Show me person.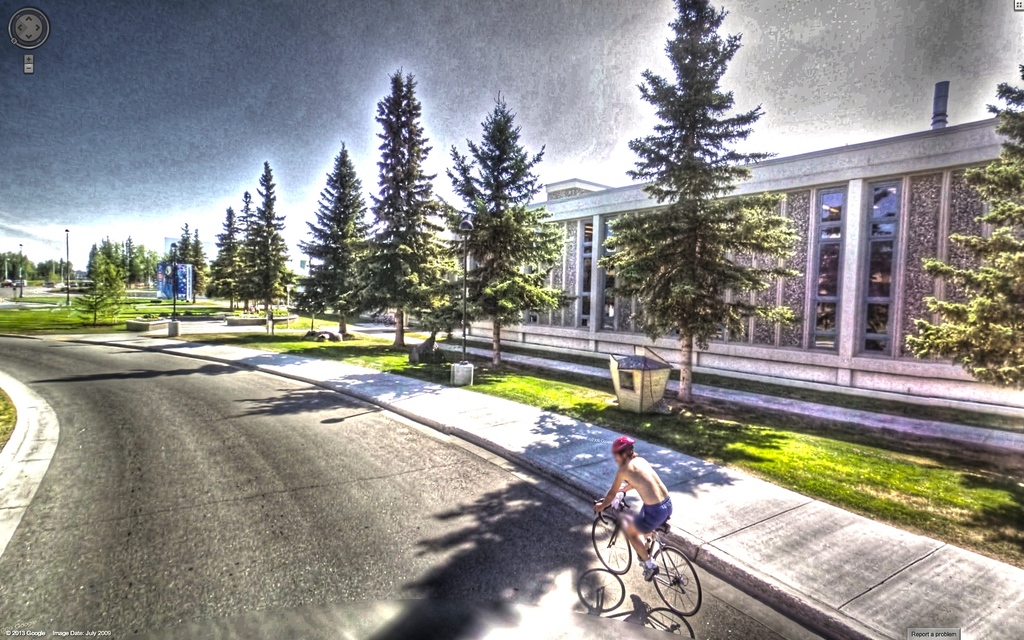
person is here: 595/436/673/582.
